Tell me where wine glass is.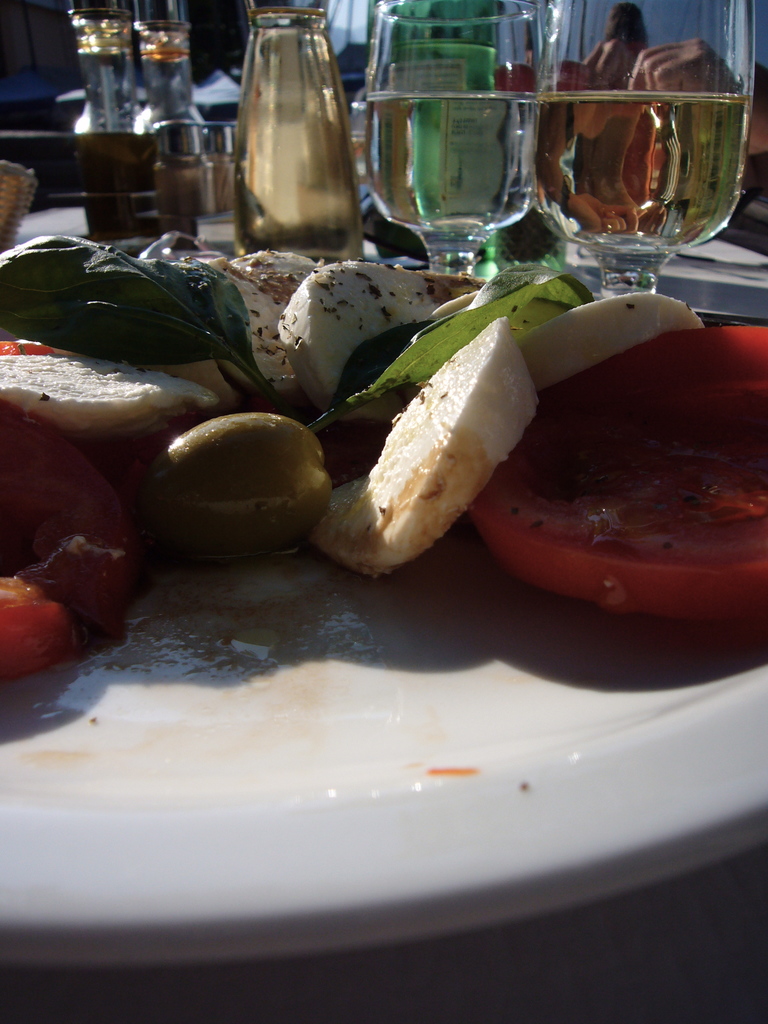
wine glass is at box(518, 0, 756, 298).
